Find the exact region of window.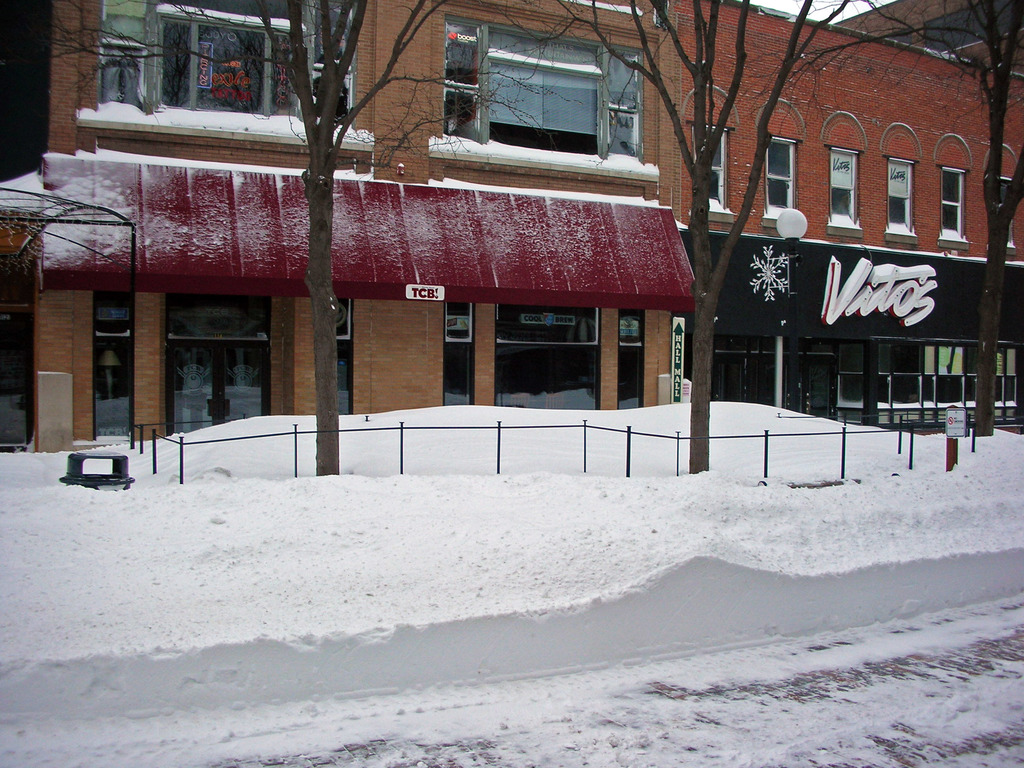
Exact region: <box>431,20,647,164</box>.
